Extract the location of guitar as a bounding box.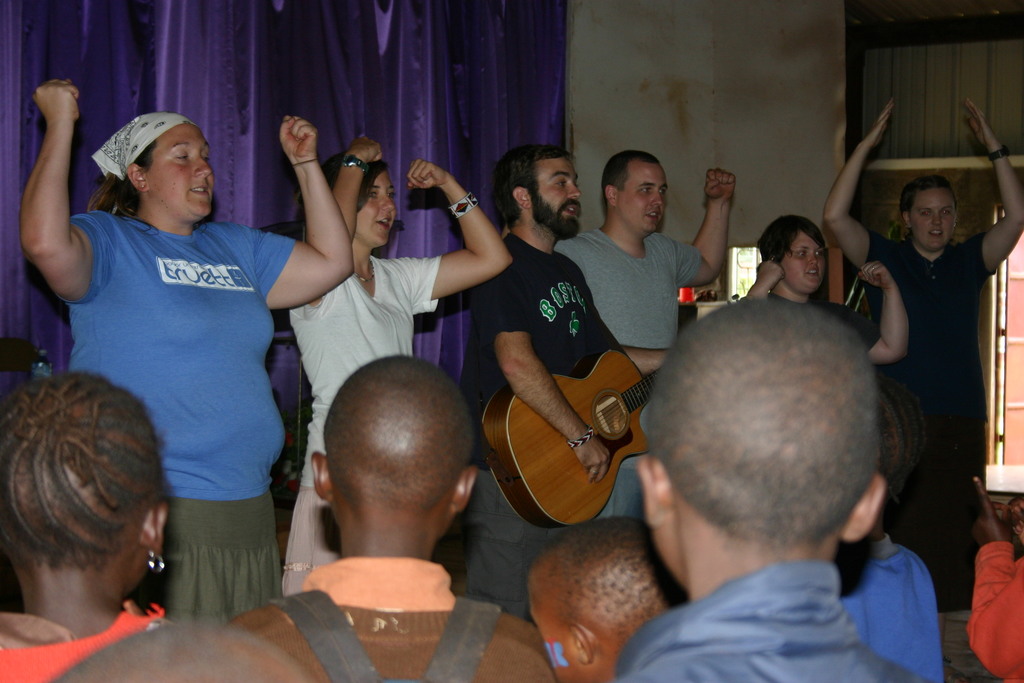
<bbox>479, 347, 661, 531</bbox>.
